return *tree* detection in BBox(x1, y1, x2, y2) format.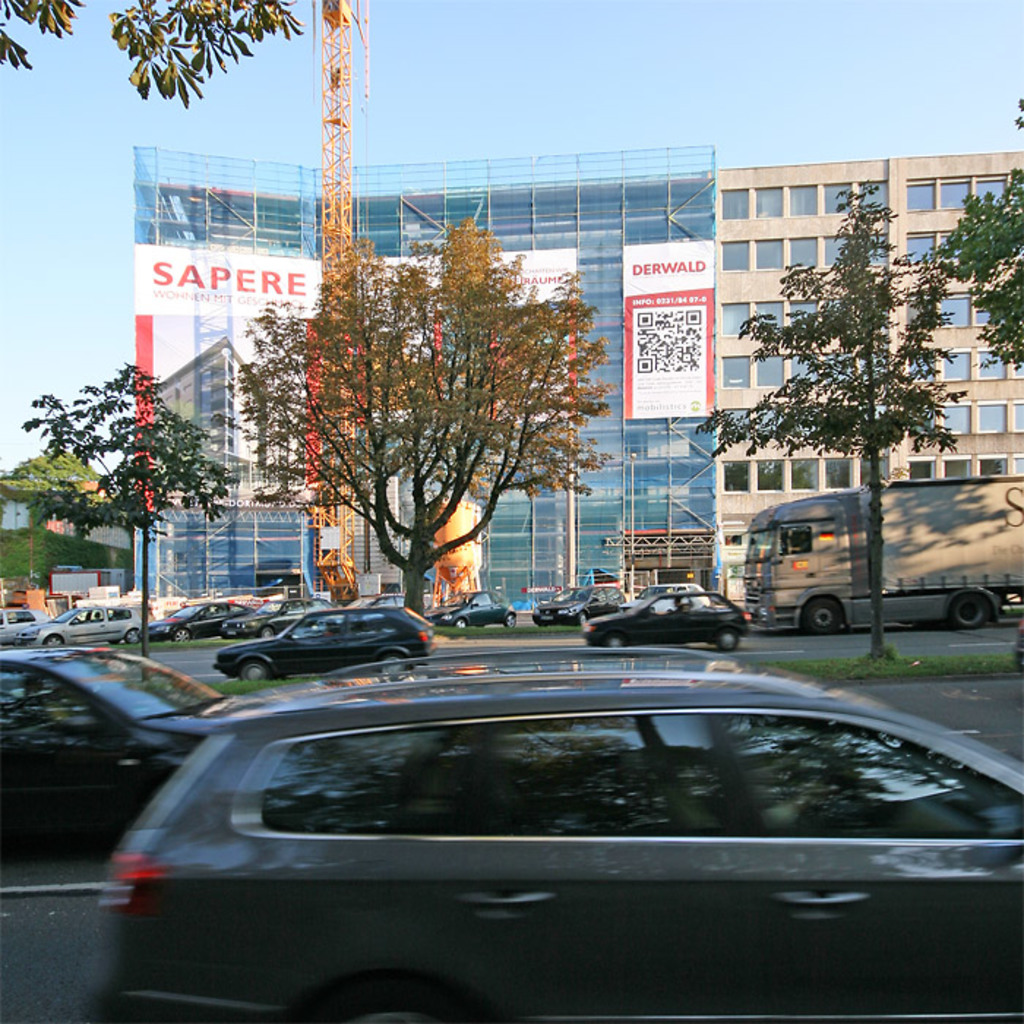
BBox(927, 92, 1023, 374).
